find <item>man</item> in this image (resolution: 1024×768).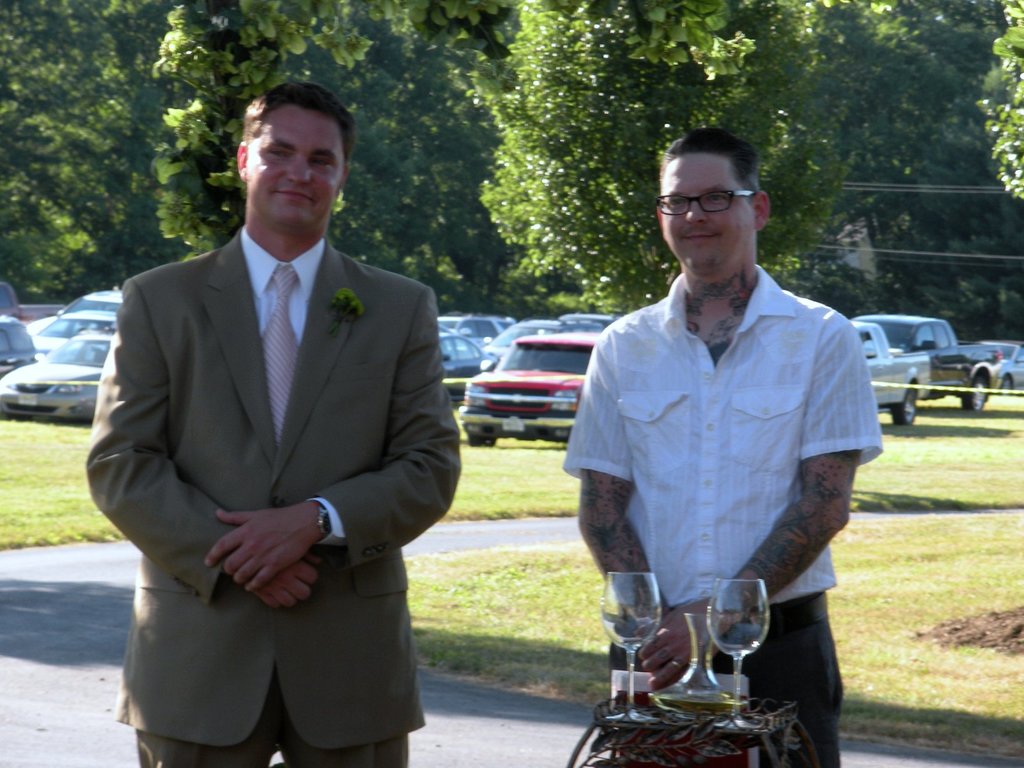
[558,135,879,734].
